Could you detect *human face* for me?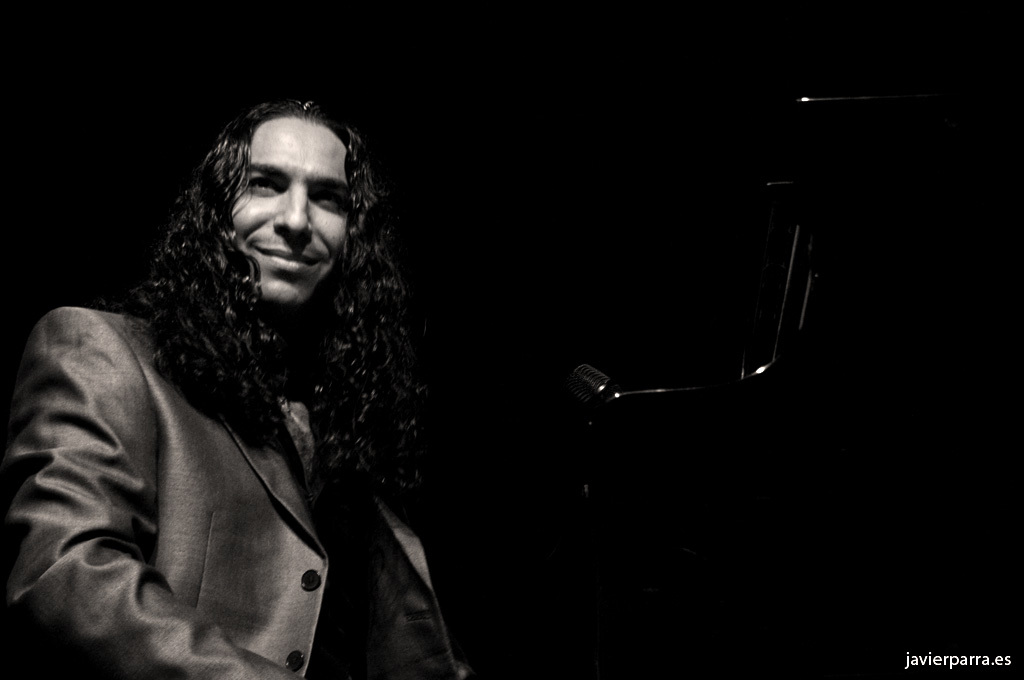
Detection result: detection(225, 125, 353, 308).
